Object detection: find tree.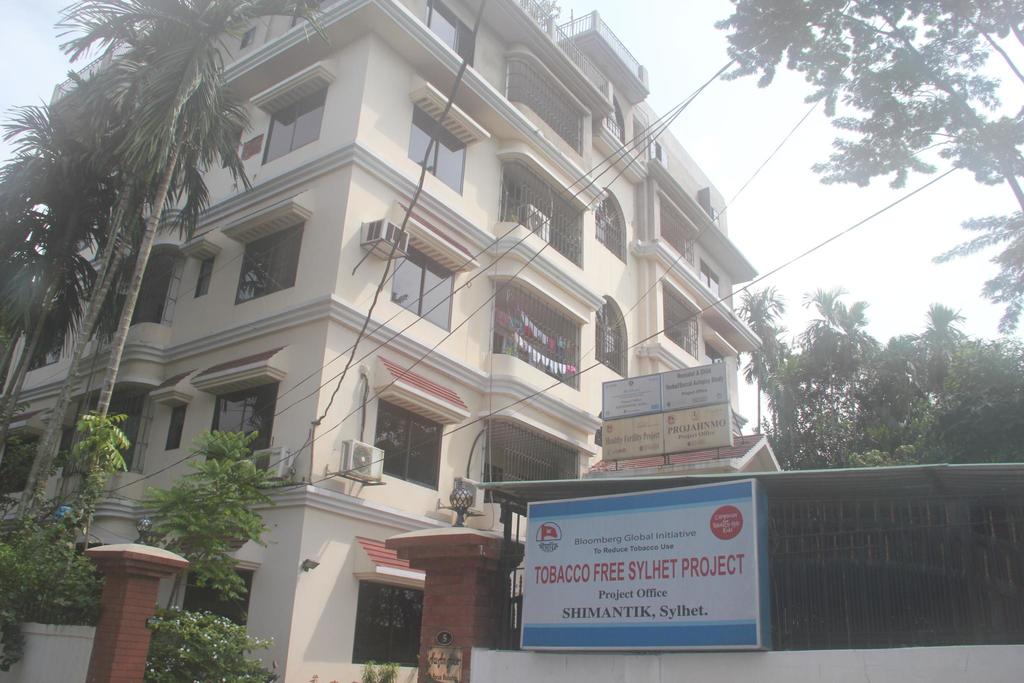
box(716, 1, 1023, 338).
